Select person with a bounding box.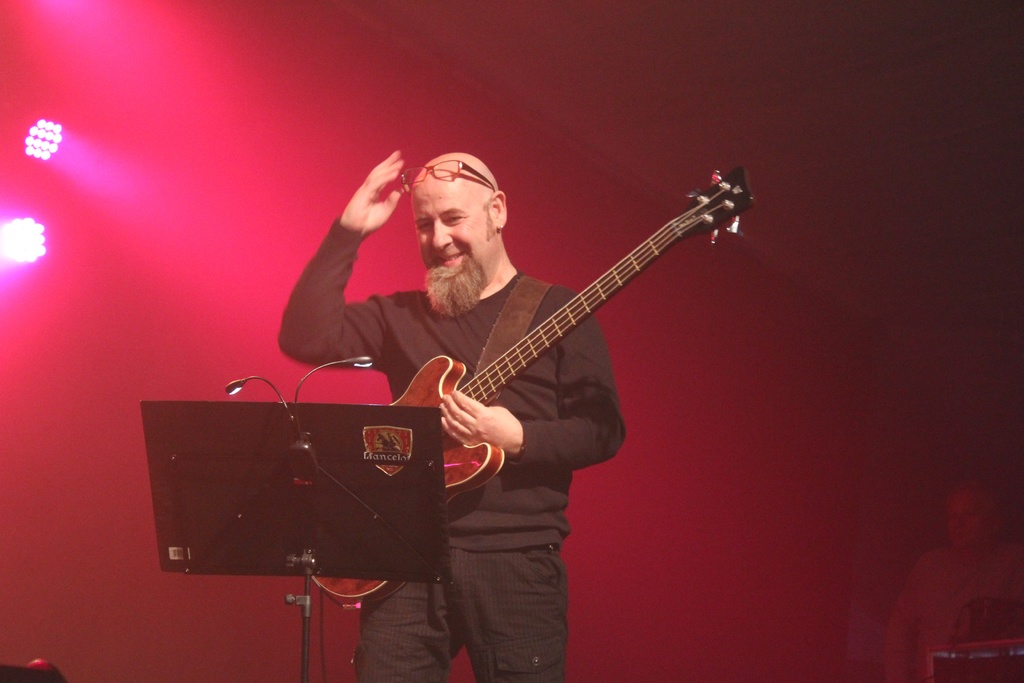
BBox(885, 475, 1023, 682).
